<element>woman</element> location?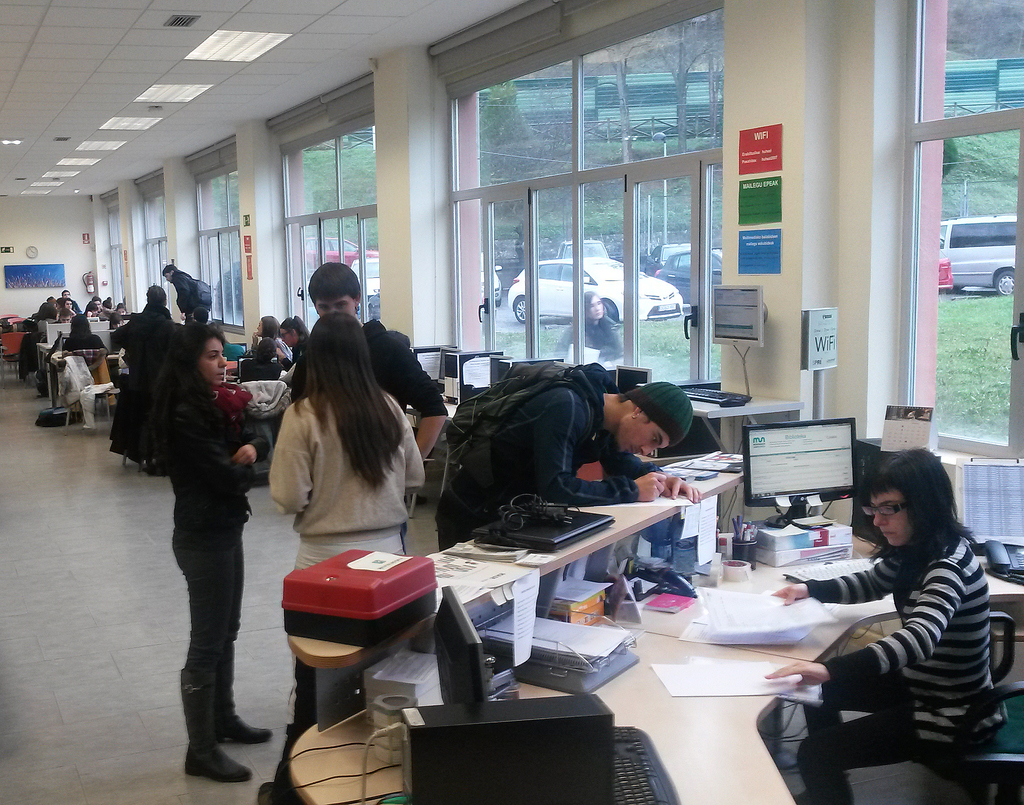
pyautogui.locateOnScreen(128, 271, 259, 774)
